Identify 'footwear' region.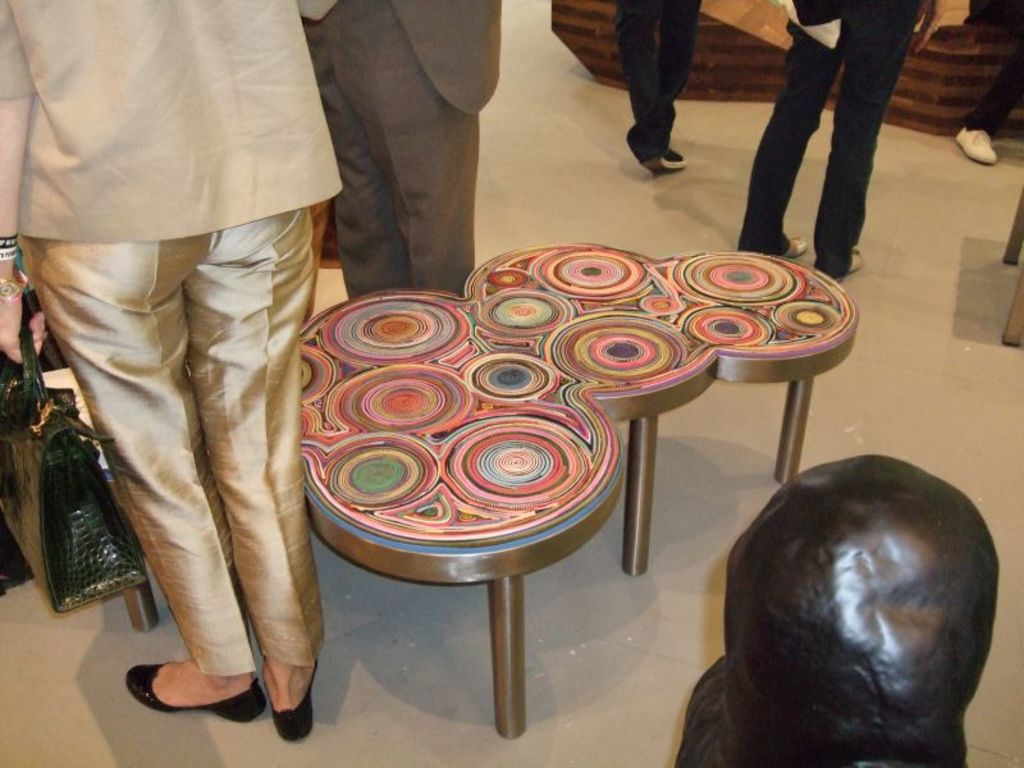
Region: bbox=[639, 147, 690, 169].
